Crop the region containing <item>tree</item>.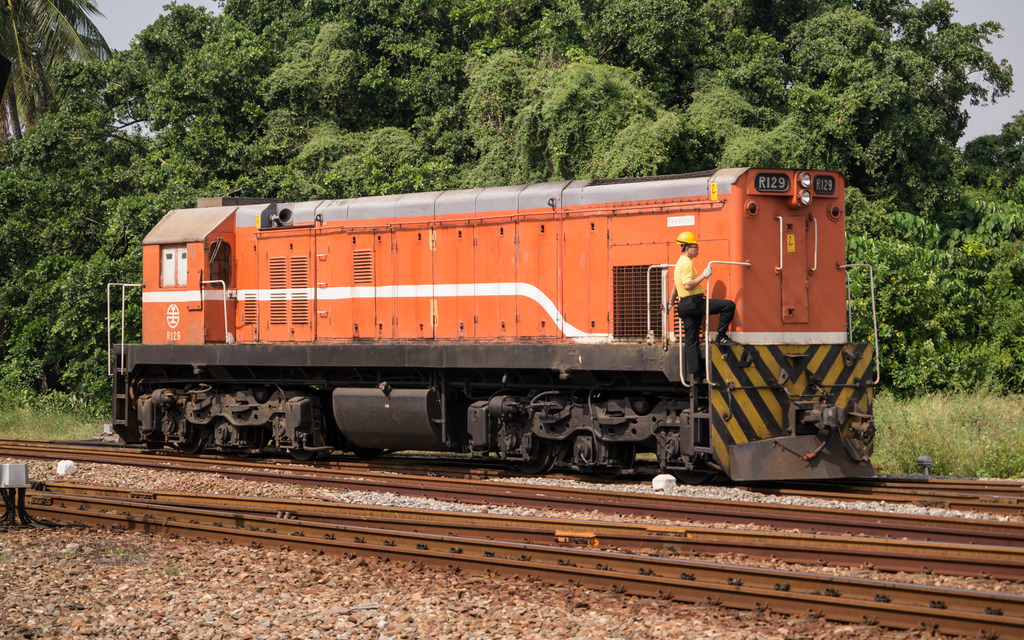
Crop region: <bbox>0, 0, 120, 153</bbox>.
